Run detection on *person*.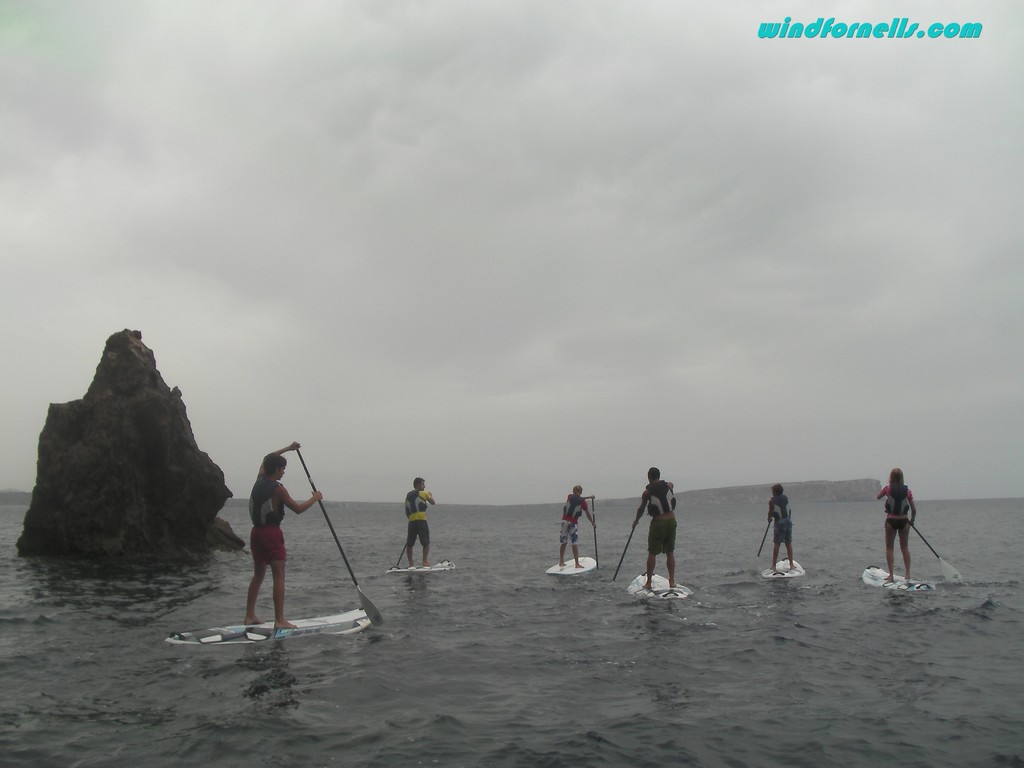
Result: [404,476,438,566].
